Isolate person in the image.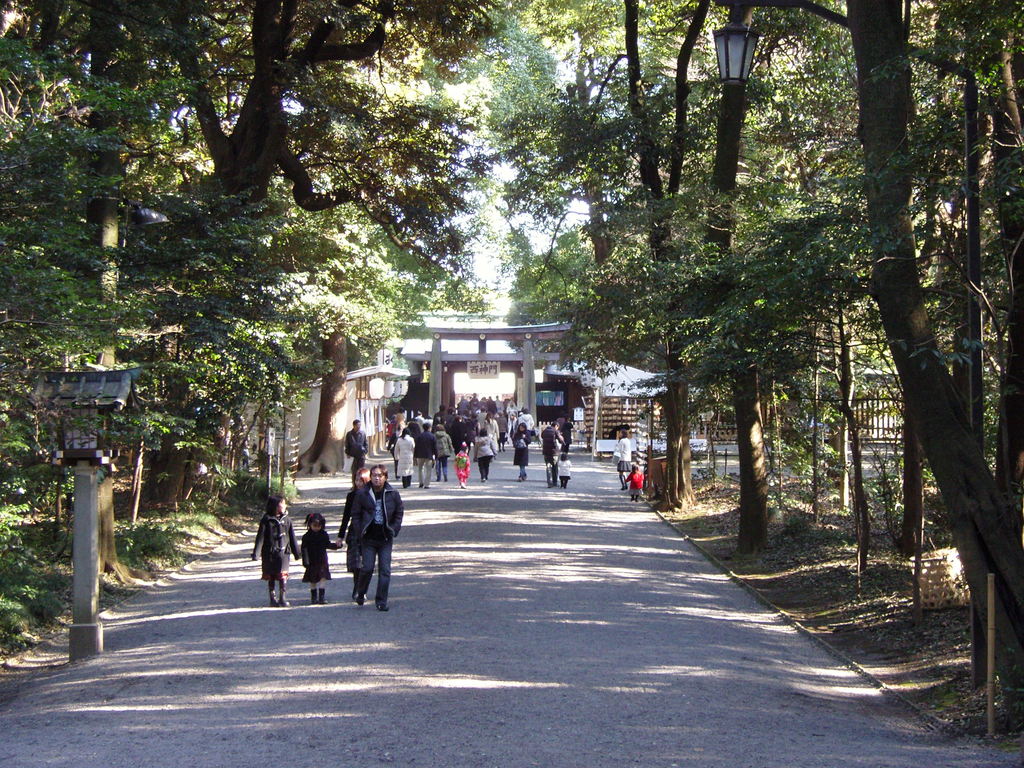
Isolated region: 251/493/300/606.
